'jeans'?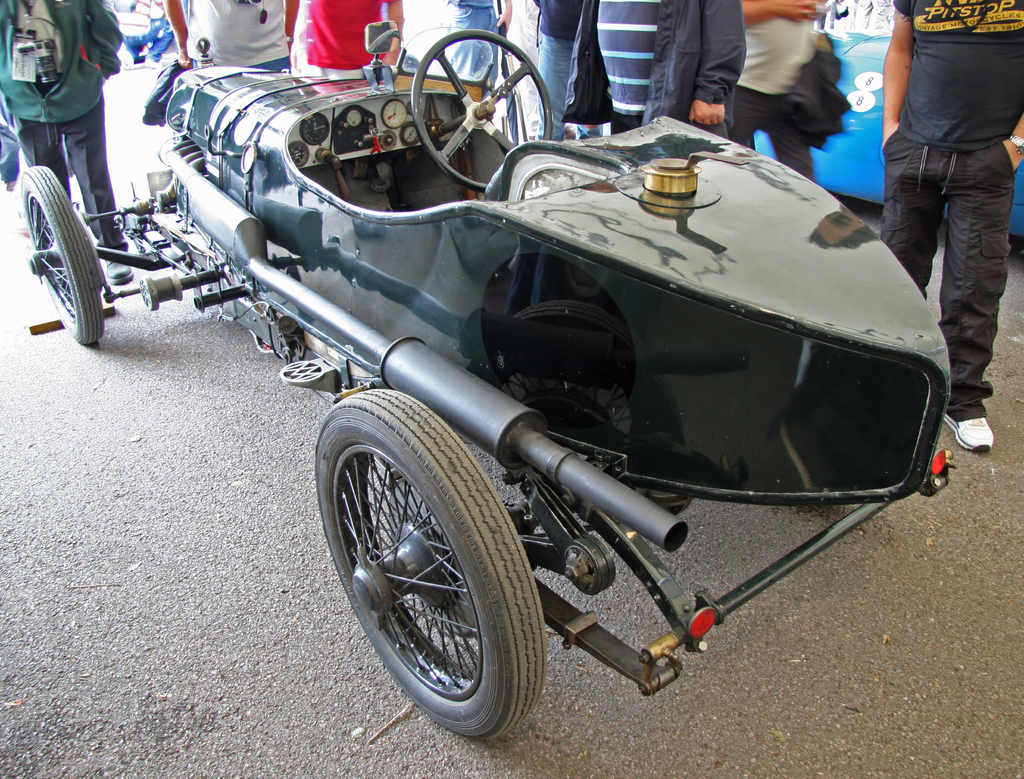
BBox(886, 129, 1009, 430)
